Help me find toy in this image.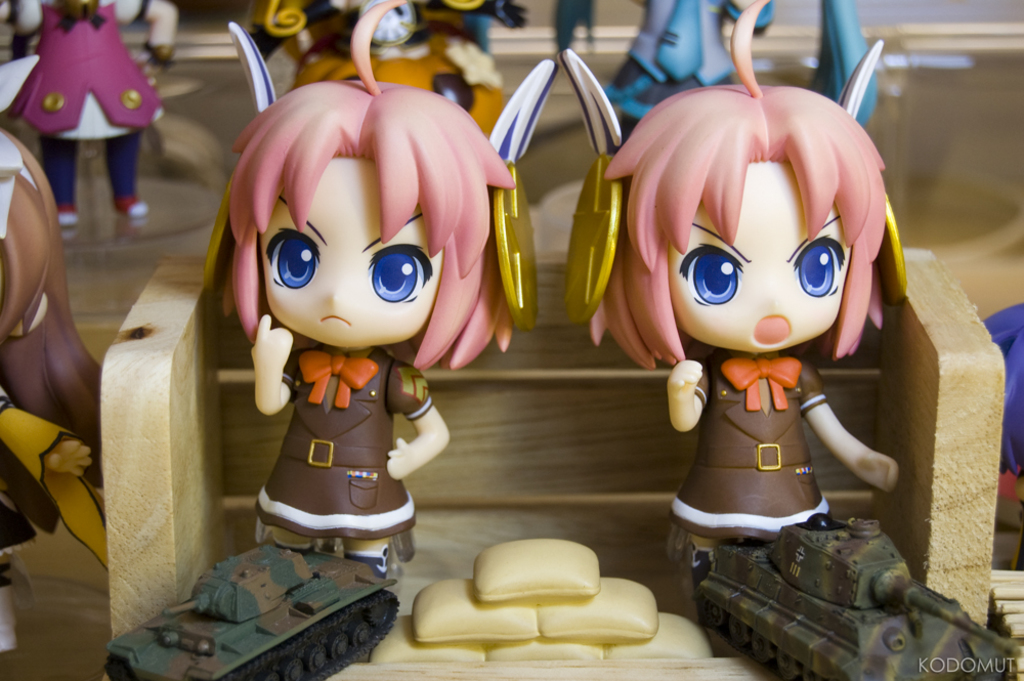
Found it: bbox=[413, 581, 538, 643].
